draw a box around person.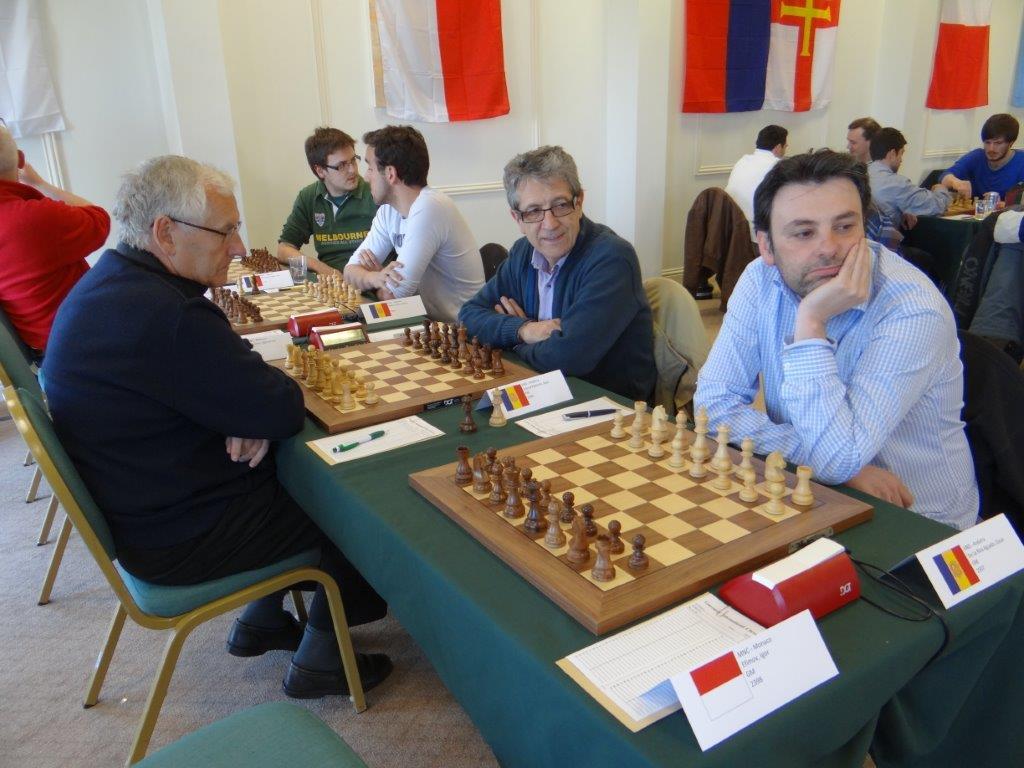
(left=276, top=128, right=381, bottom=287).
